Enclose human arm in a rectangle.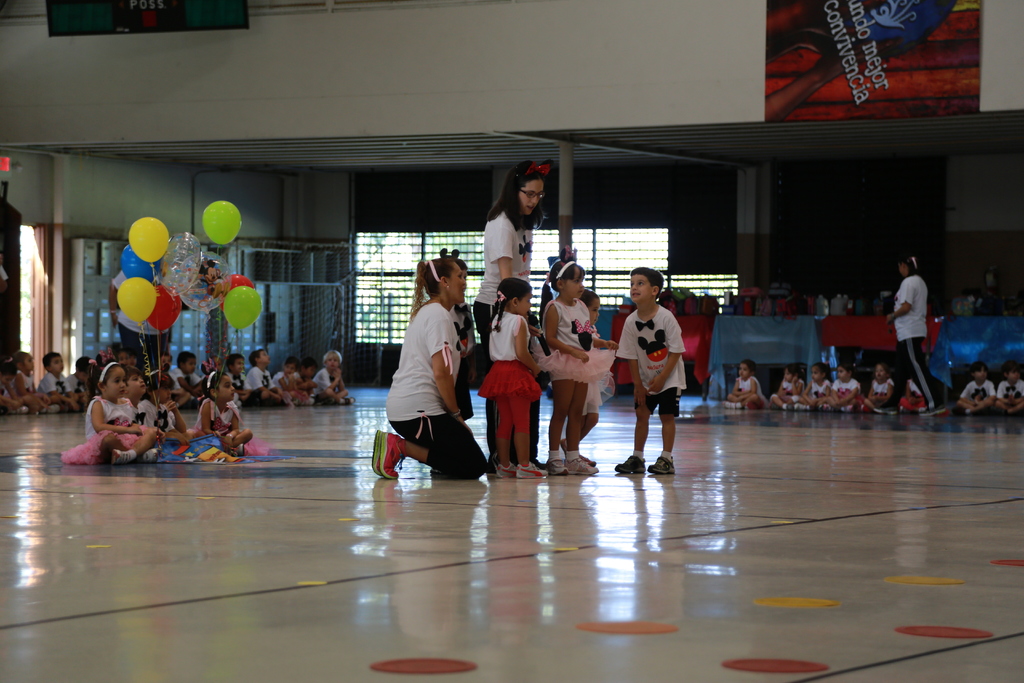
Rect(884, 279, 913, 324).
